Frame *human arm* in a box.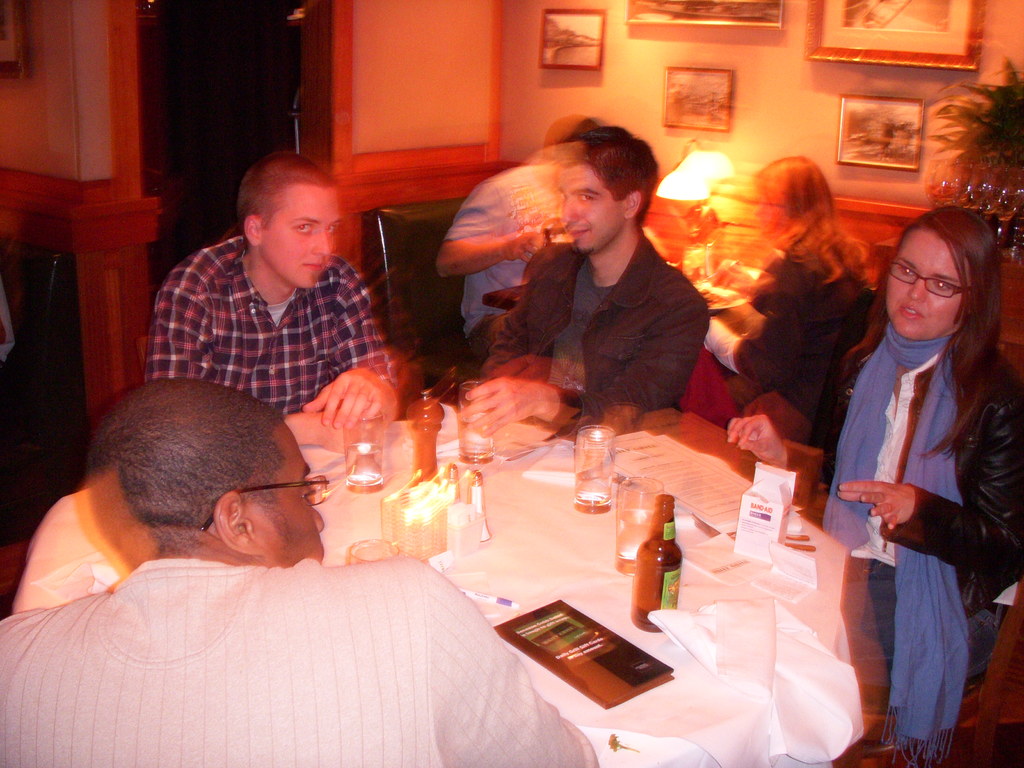
x1=463, y1=303, x2=718, y2=430.
